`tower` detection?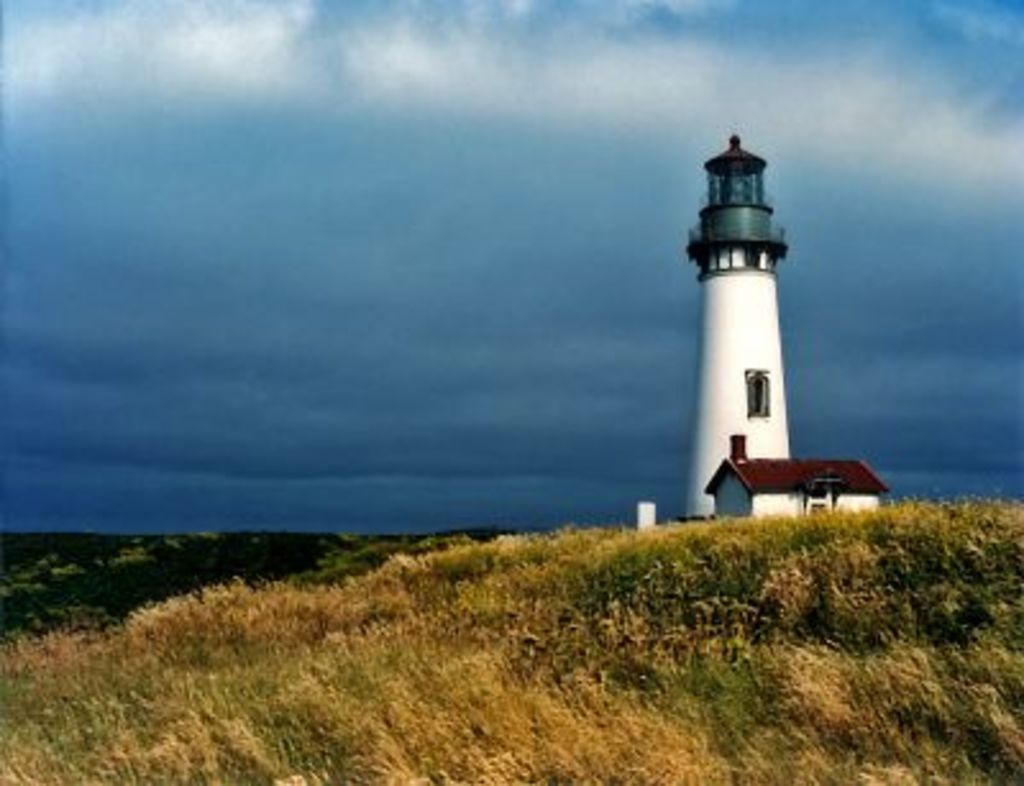
x1=676, y1=138, x2=801, y2=456
